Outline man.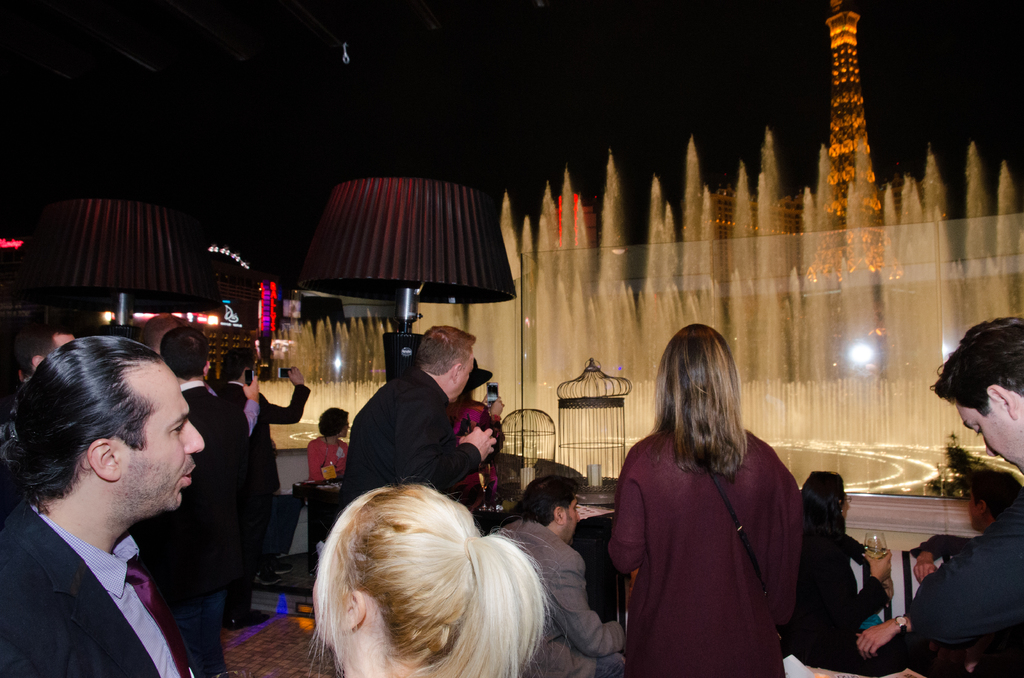
Outline: BBox(339, 323, 504, 503).
